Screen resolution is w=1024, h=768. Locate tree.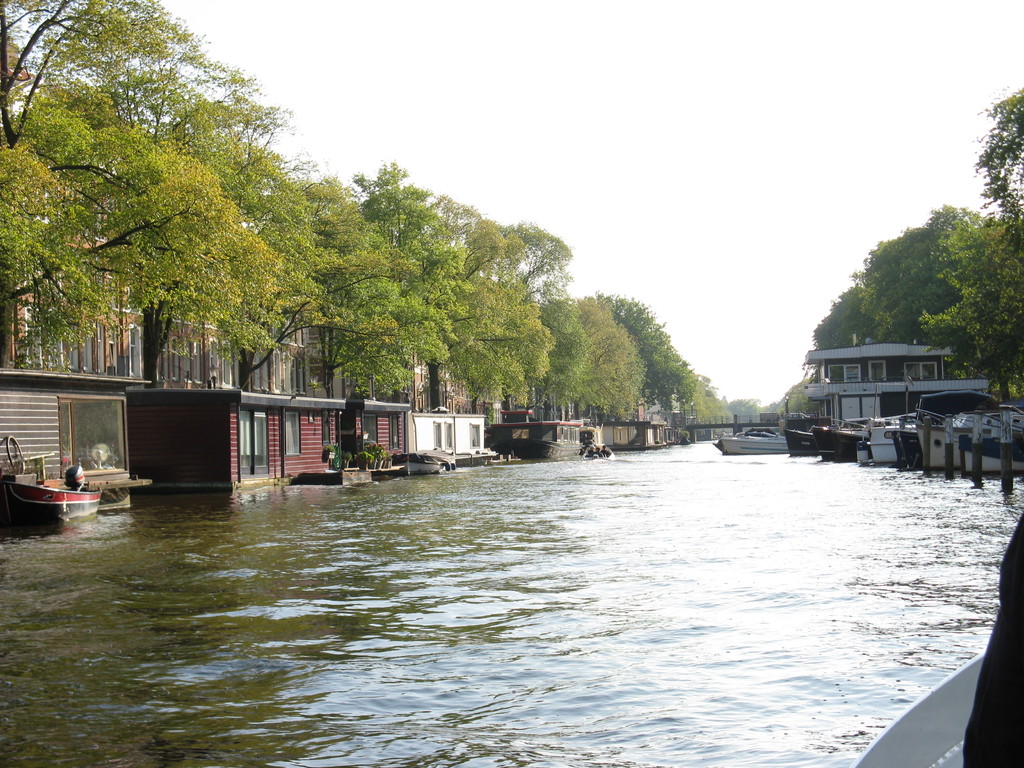
721 396 765 426.
